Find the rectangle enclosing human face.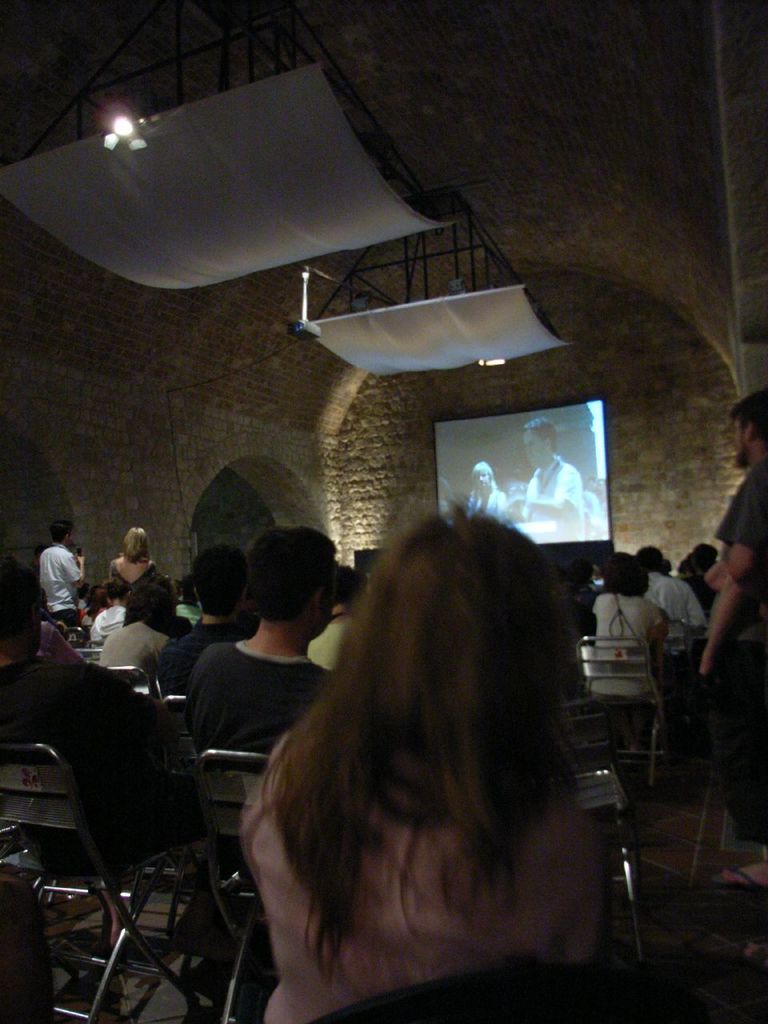
BBox(732, 416, 742, 460).
